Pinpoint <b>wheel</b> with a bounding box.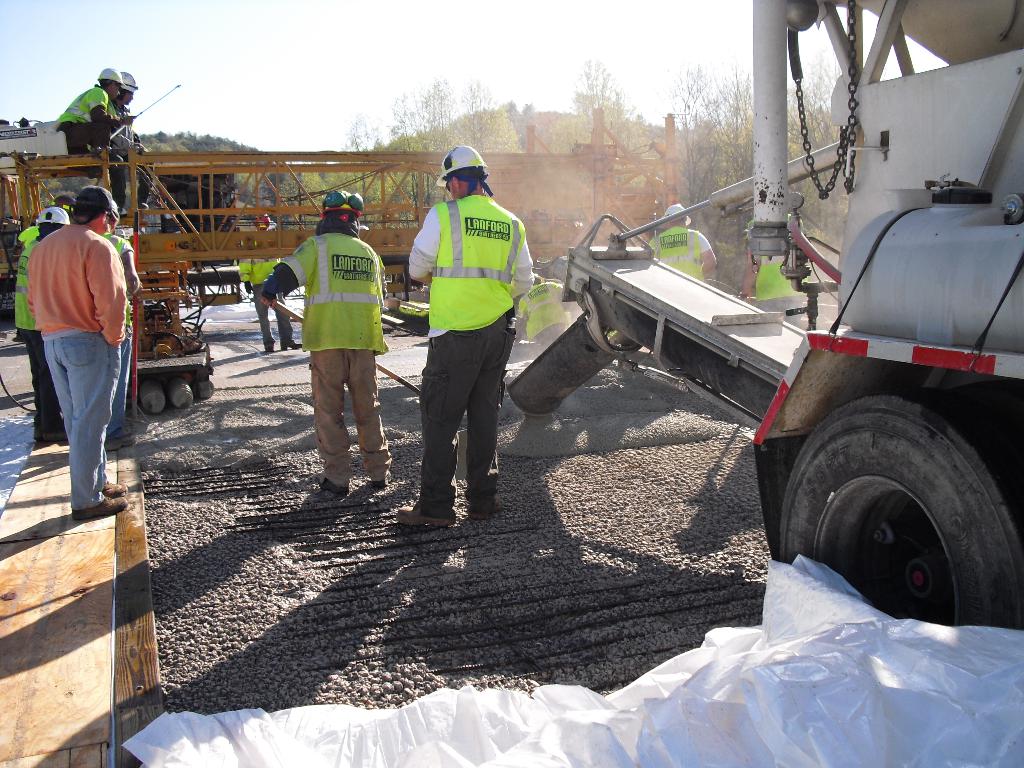
(771,334,1006,625).
